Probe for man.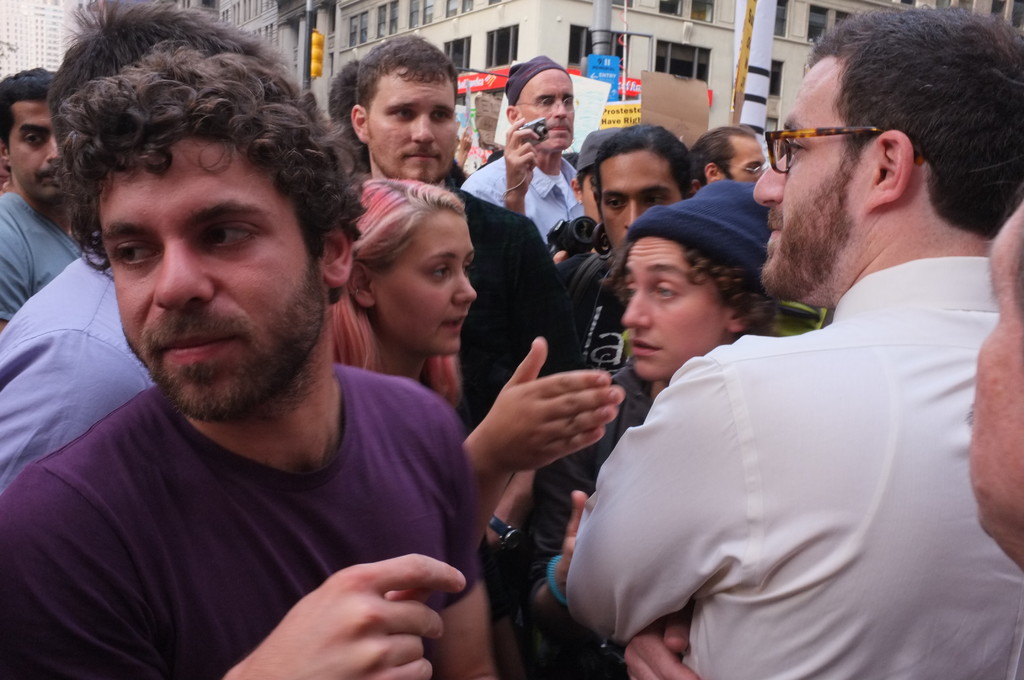
Probe result: [left=554, top=122, right=694, bottom=365].
